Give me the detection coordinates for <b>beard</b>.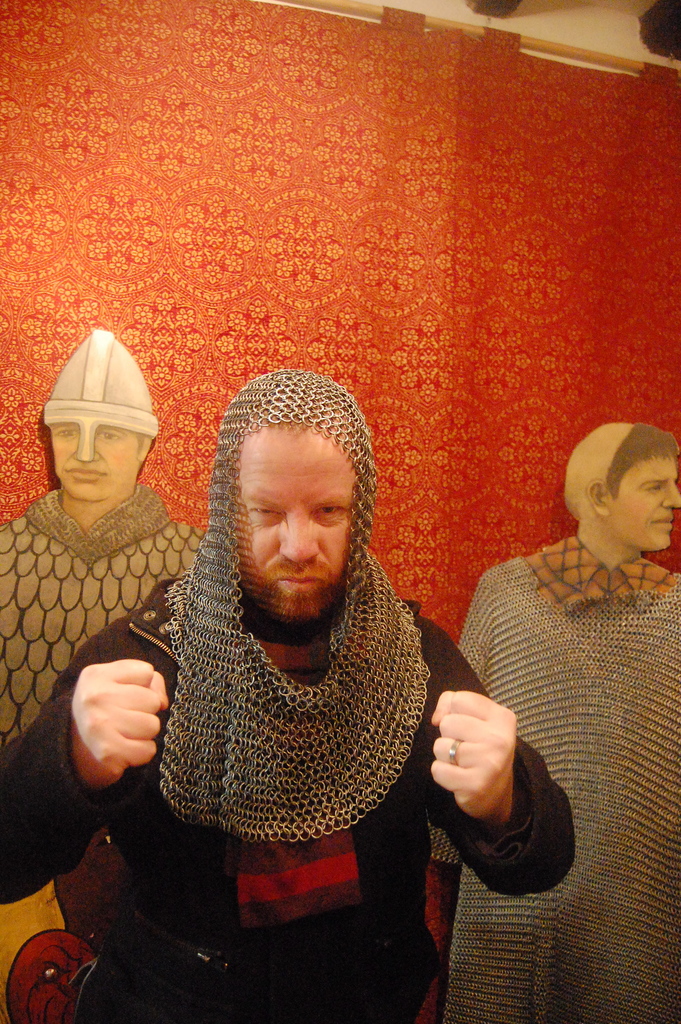
Rect(236, 572, 347, 624).
